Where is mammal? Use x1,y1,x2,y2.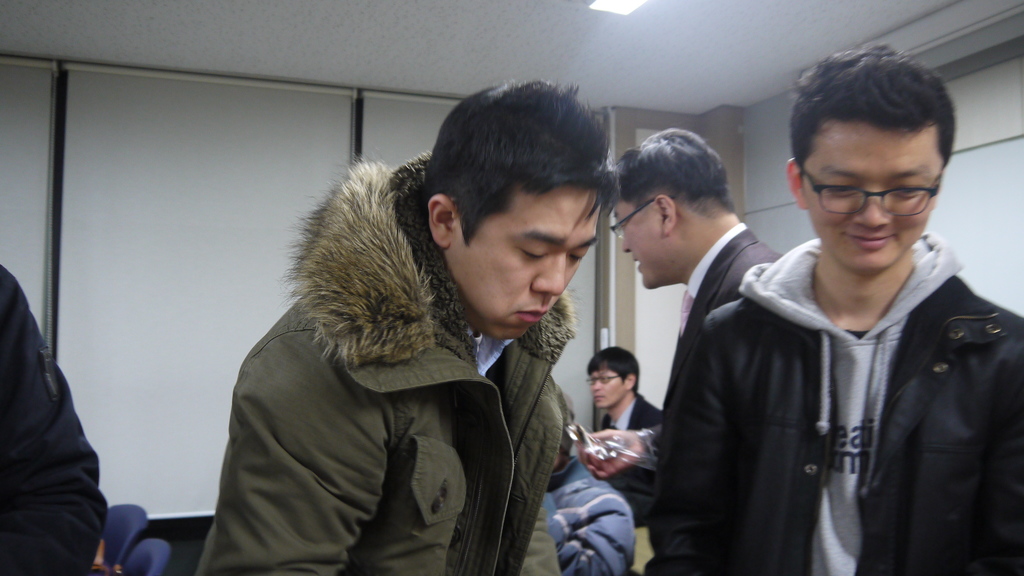
557,394,641,575.
